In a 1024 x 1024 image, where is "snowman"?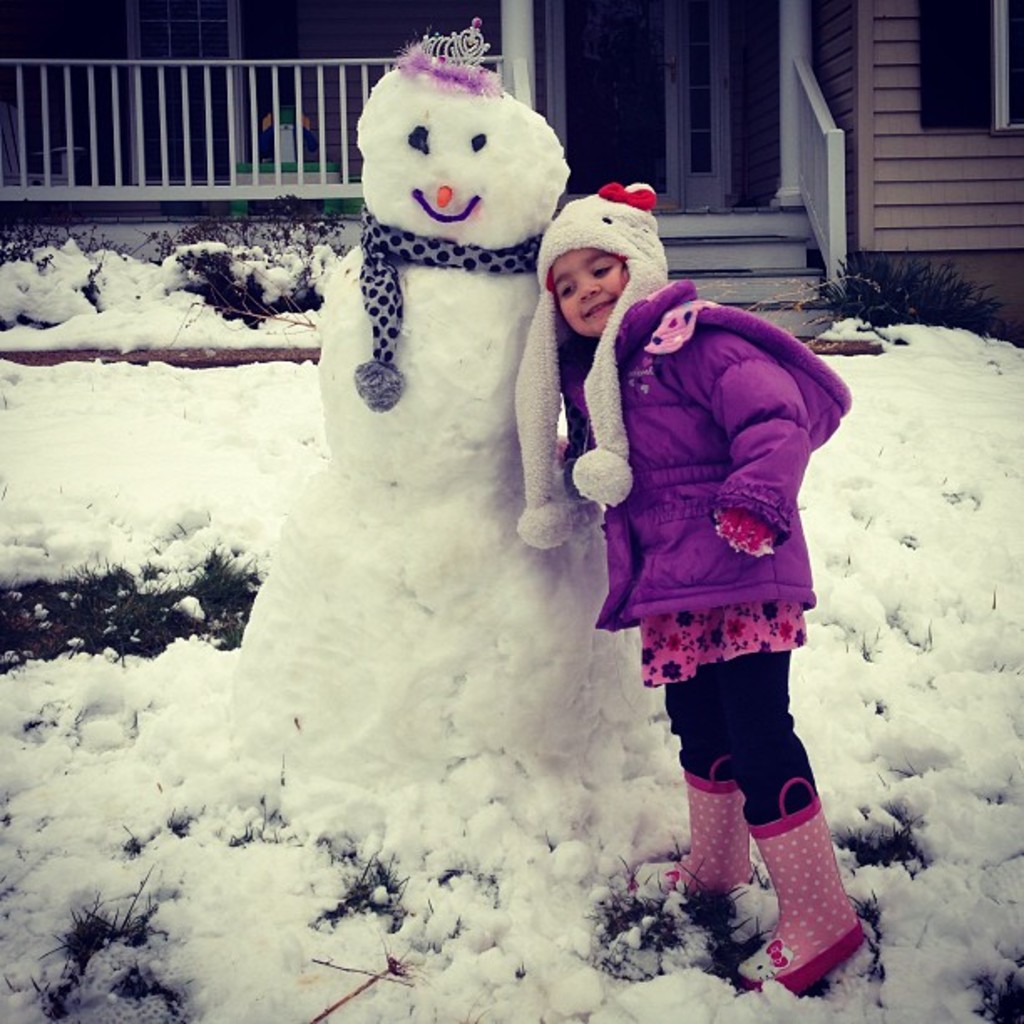
<region>278, 84, 624, 835</region>.
